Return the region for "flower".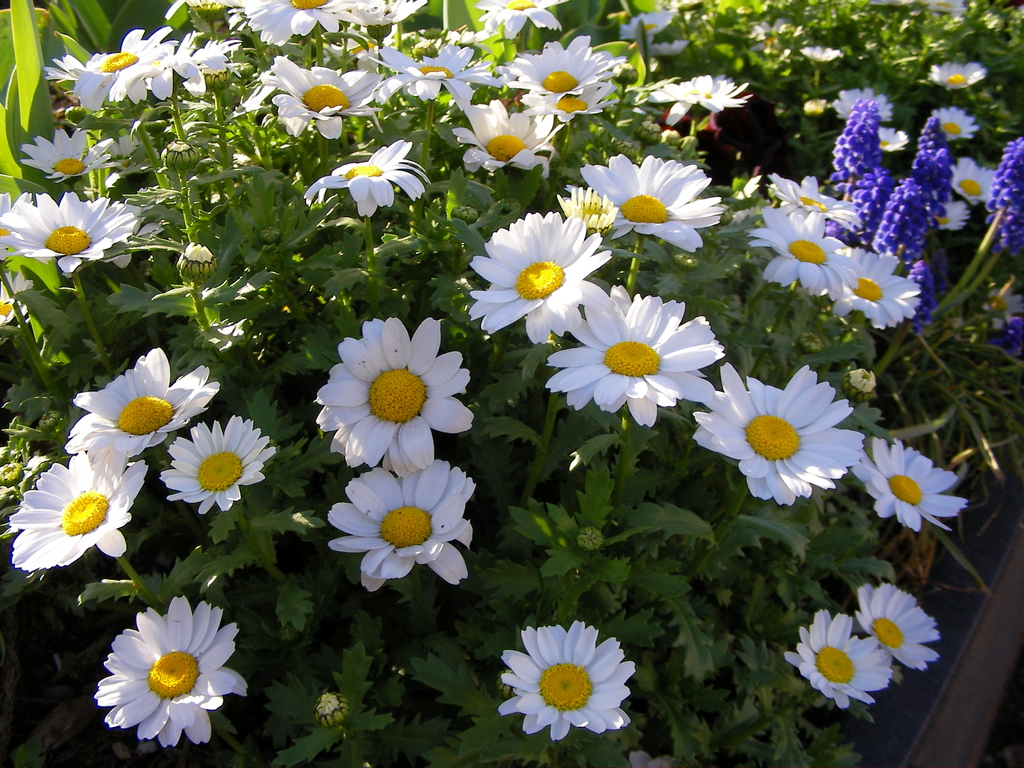
{"x1": 159, "y1": 138, "x2": 206, "y2": 175}.
